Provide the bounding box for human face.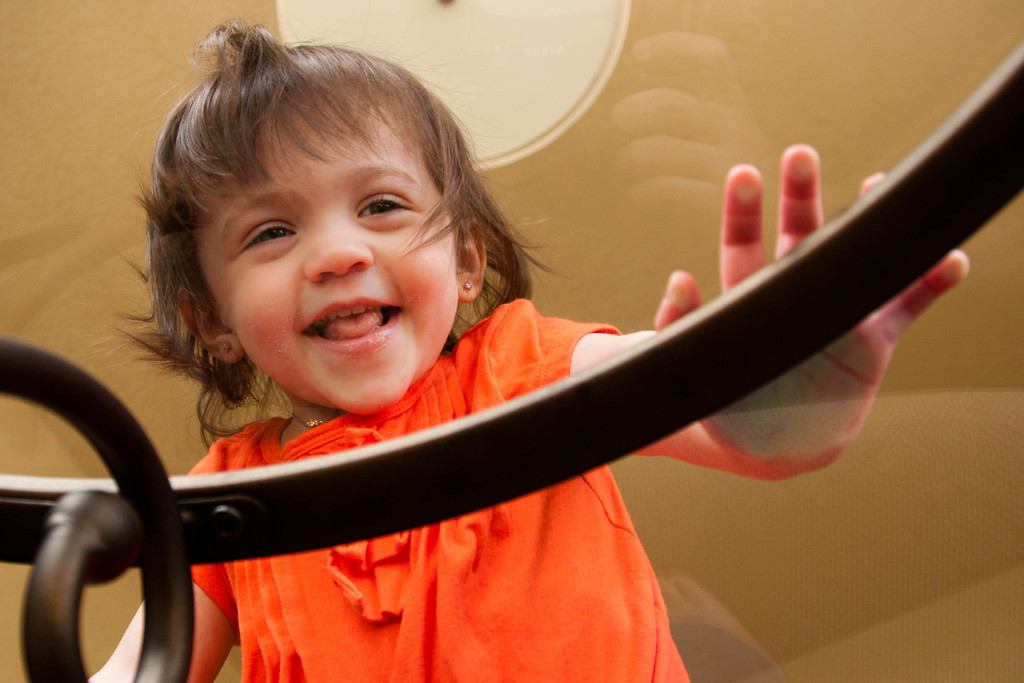
172,81,474,392.
